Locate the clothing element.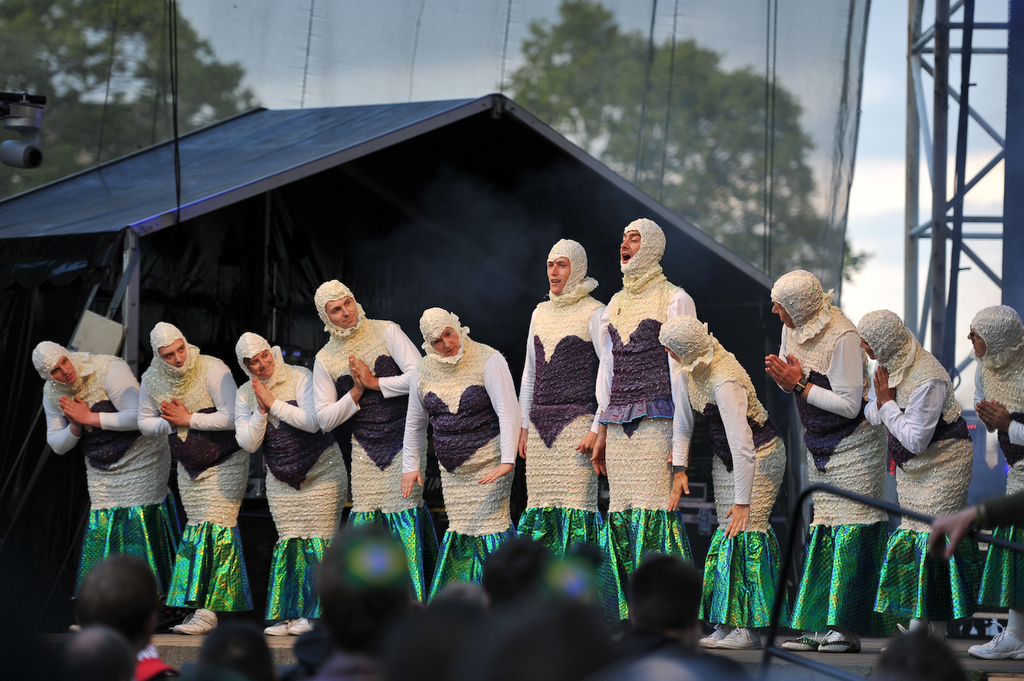
Element bbox: 719 508 807 661.
